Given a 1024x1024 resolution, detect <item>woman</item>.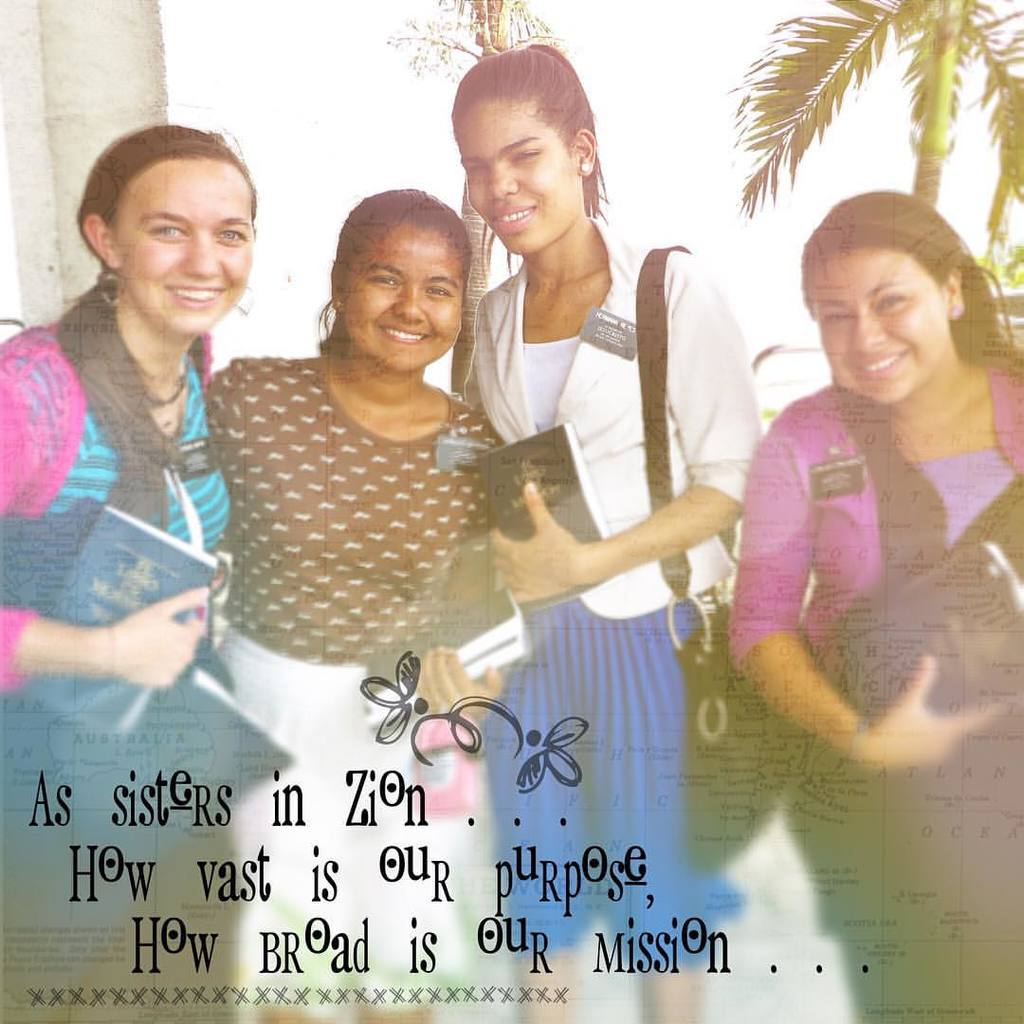
[20,120,340,785].
